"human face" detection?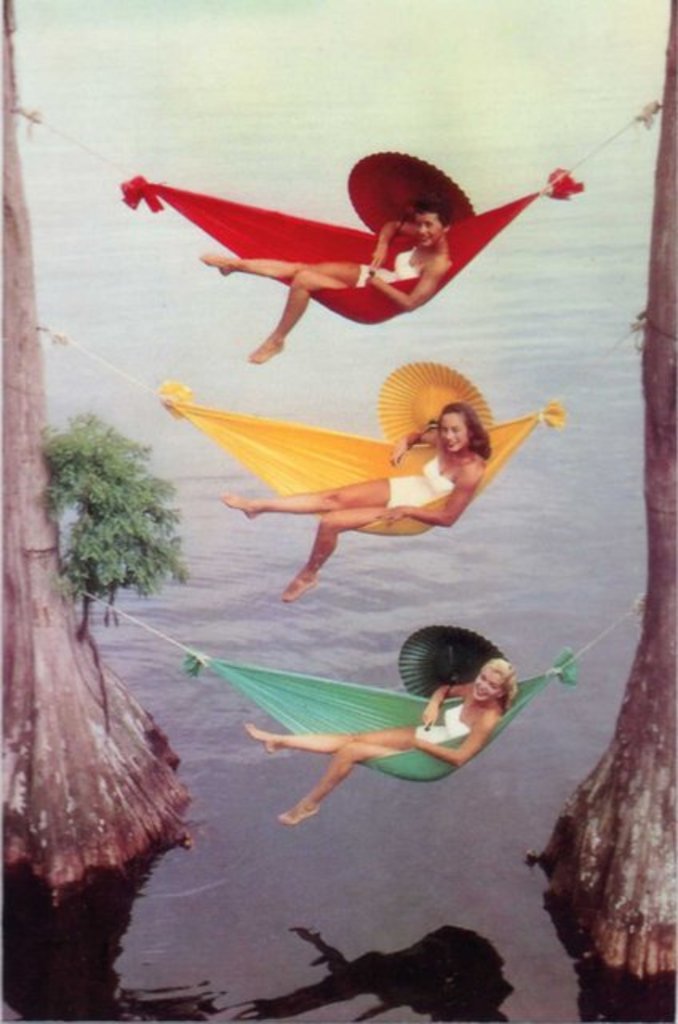
l=443, t=411, r=469, b=458
